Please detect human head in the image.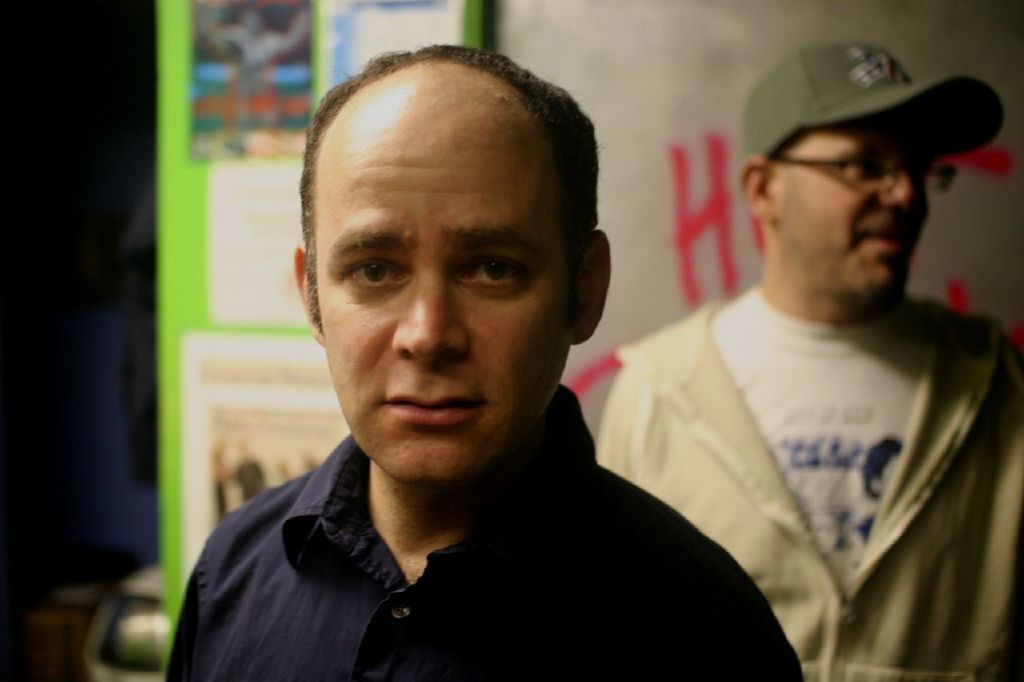
(288,34,606,499).
